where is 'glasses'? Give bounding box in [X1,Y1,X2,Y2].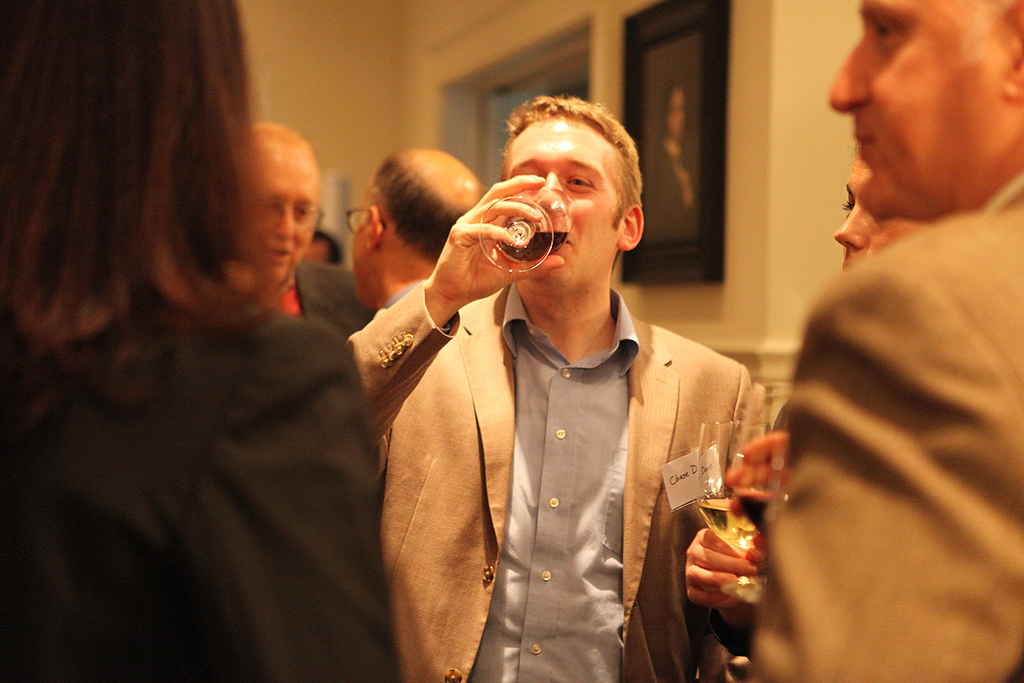
[268,201,326,232].
